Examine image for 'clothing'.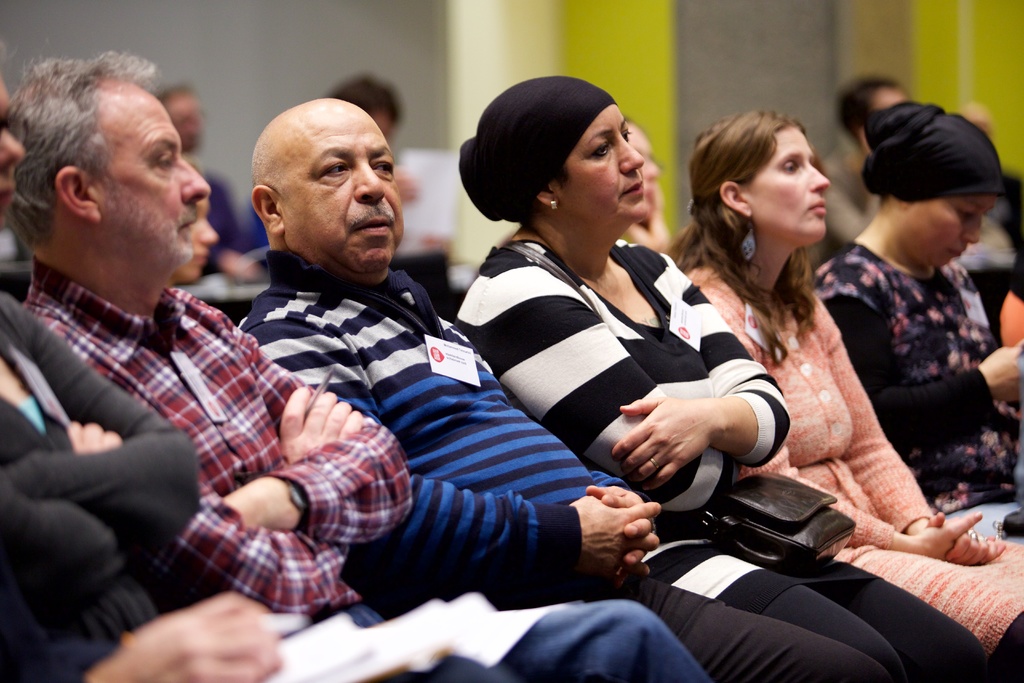
Examination result: region(24, 249, 714, 682).
